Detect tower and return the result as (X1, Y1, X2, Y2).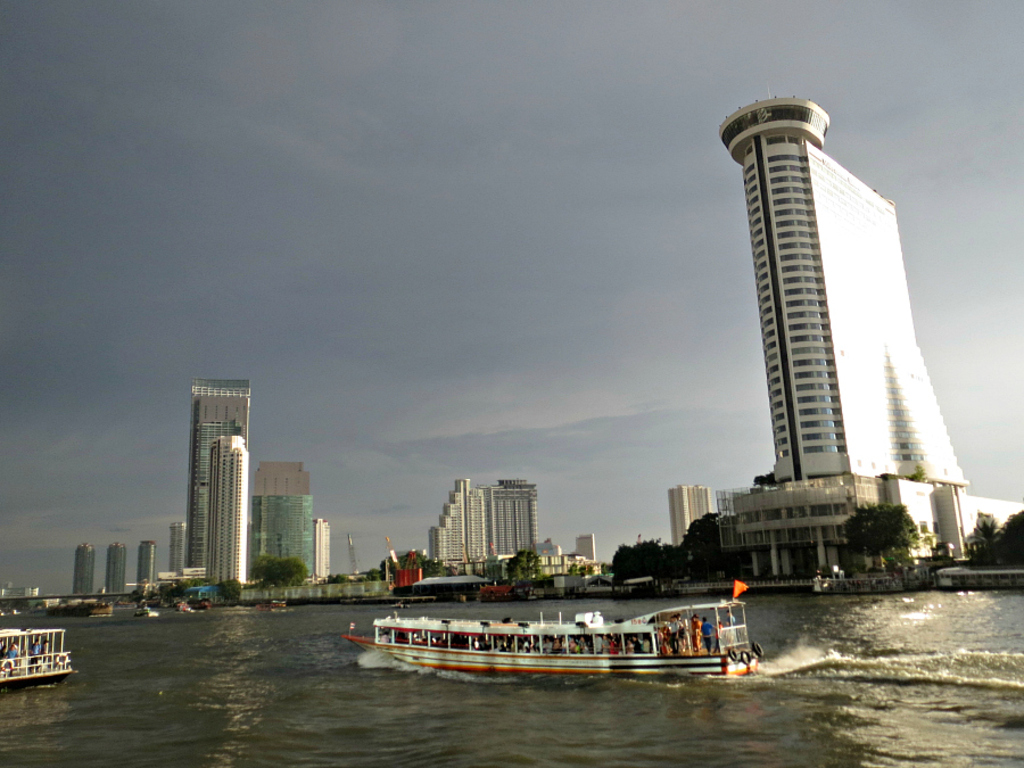
(312, 518, 333, 587).
